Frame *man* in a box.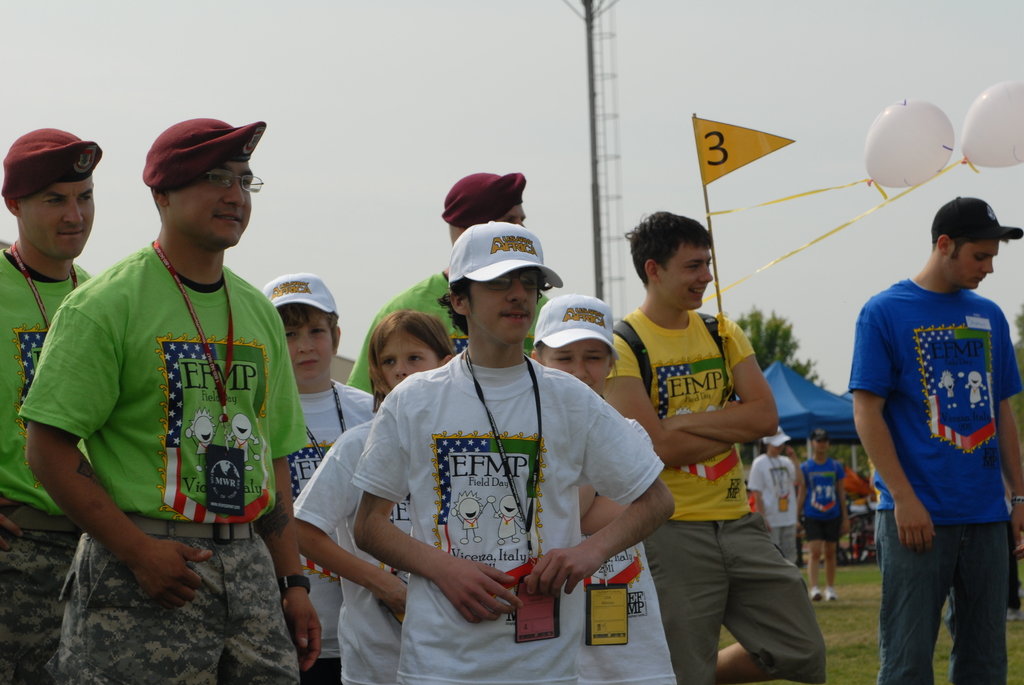
detection(0, 125, 104, 684).
